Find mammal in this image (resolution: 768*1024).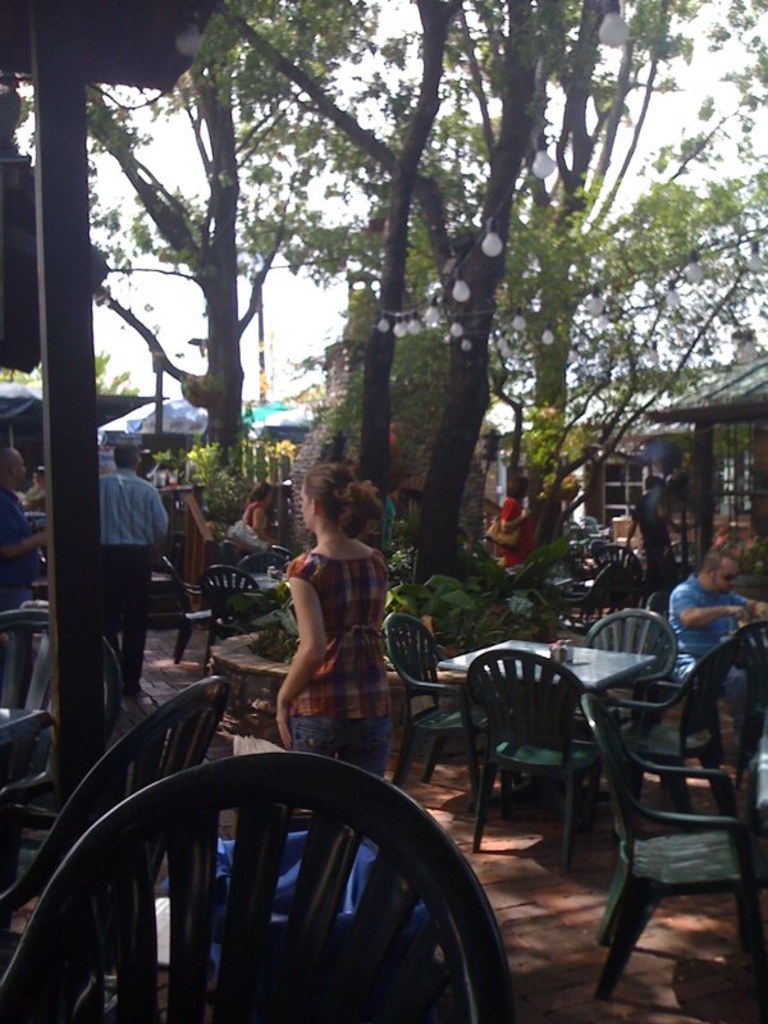
pyautogui.locateOnScreen(662, 547, 767, 748).
